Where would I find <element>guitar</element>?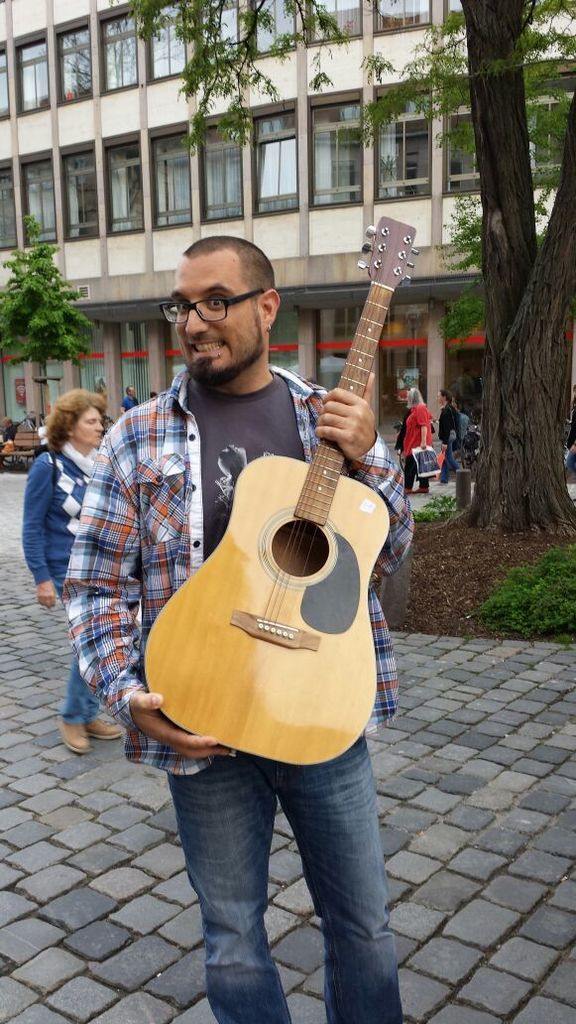
At bbox(141, 211, 422, 764).
